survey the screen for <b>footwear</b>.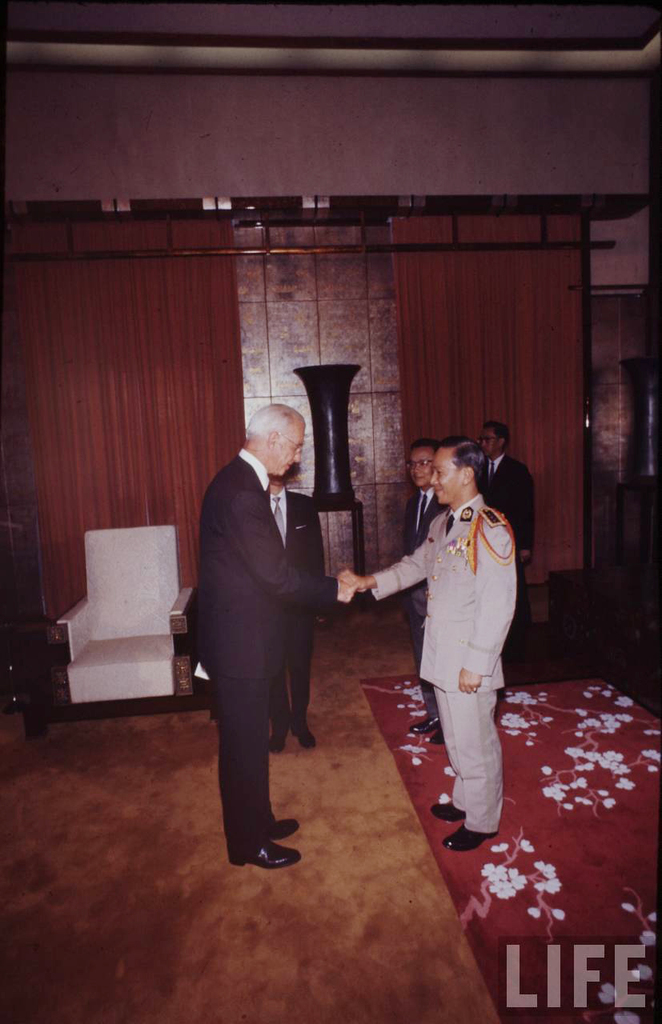
Survey found: 292 723 315 746.
